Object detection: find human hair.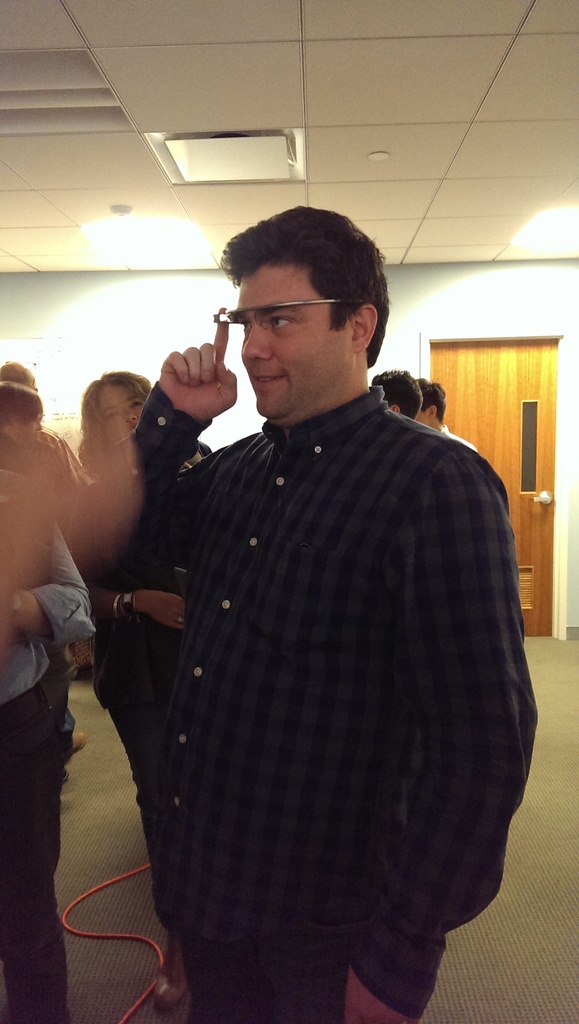
(0, 380, 45, 427).
